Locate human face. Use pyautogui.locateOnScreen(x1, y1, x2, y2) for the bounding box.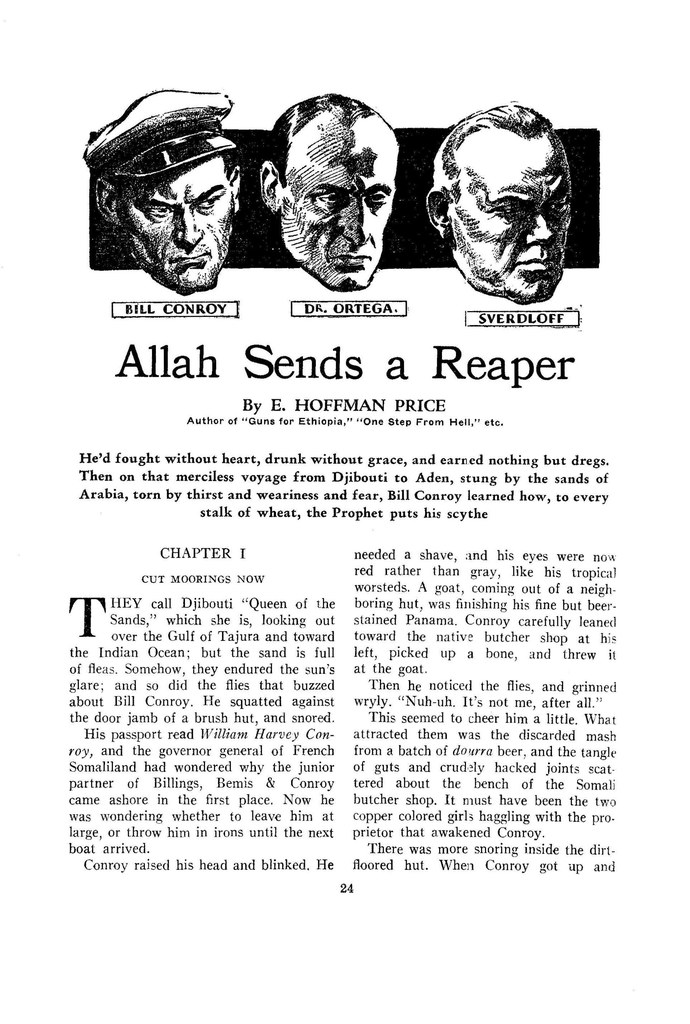
pyautogui.locateOnScreen(119, 151, 237, 292).
